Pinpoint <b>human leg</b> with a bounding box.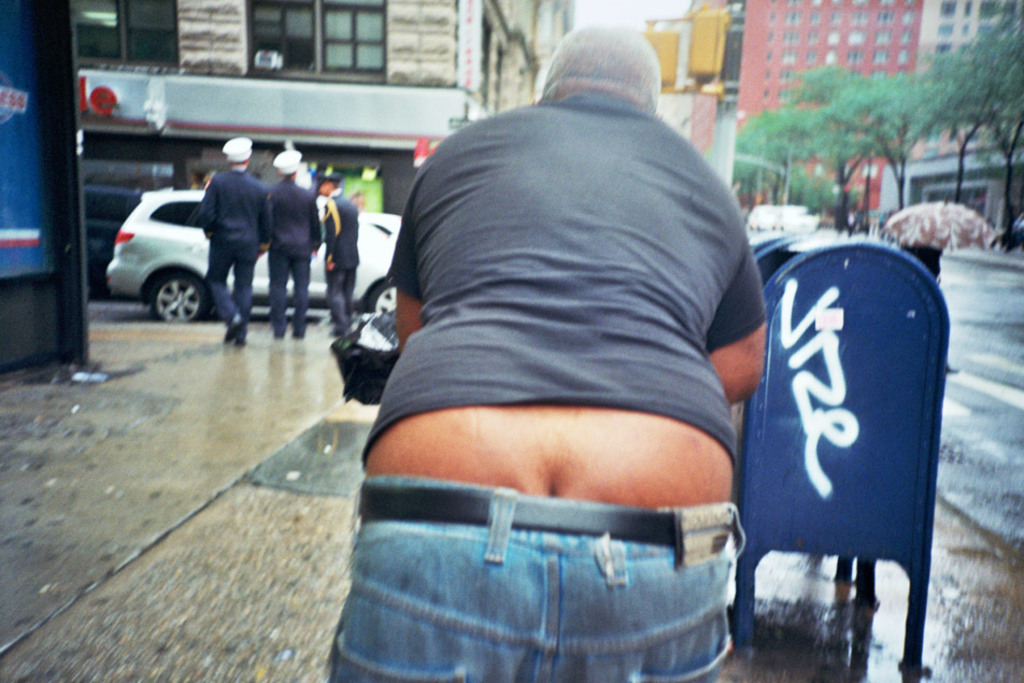
Rect(551, 496, 746, 679).
